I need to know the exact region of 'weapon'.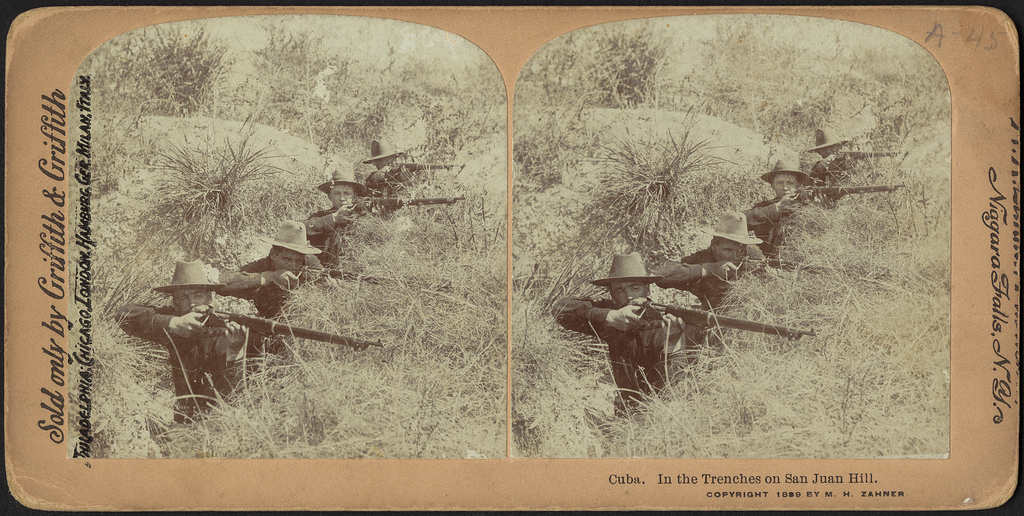
Region: 192 307 385 342.
